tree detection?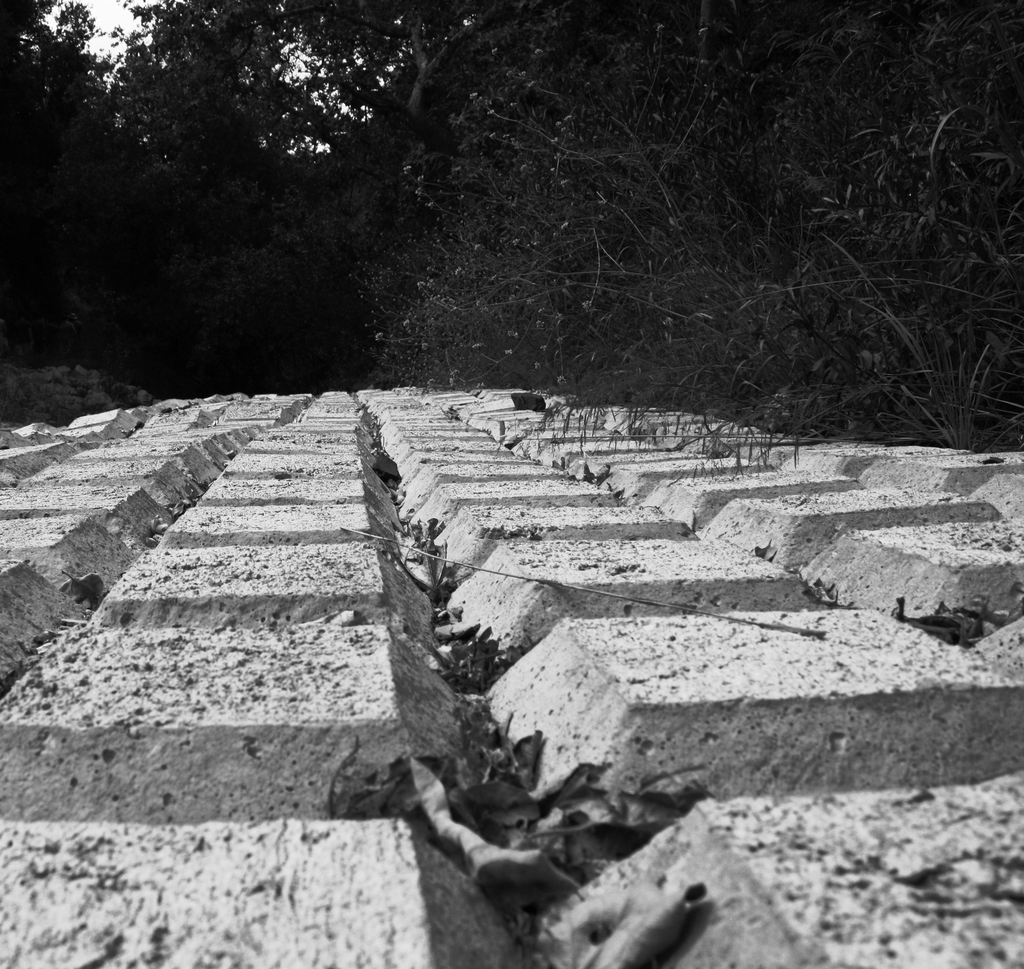
<box>30,66,1007,426</box>
